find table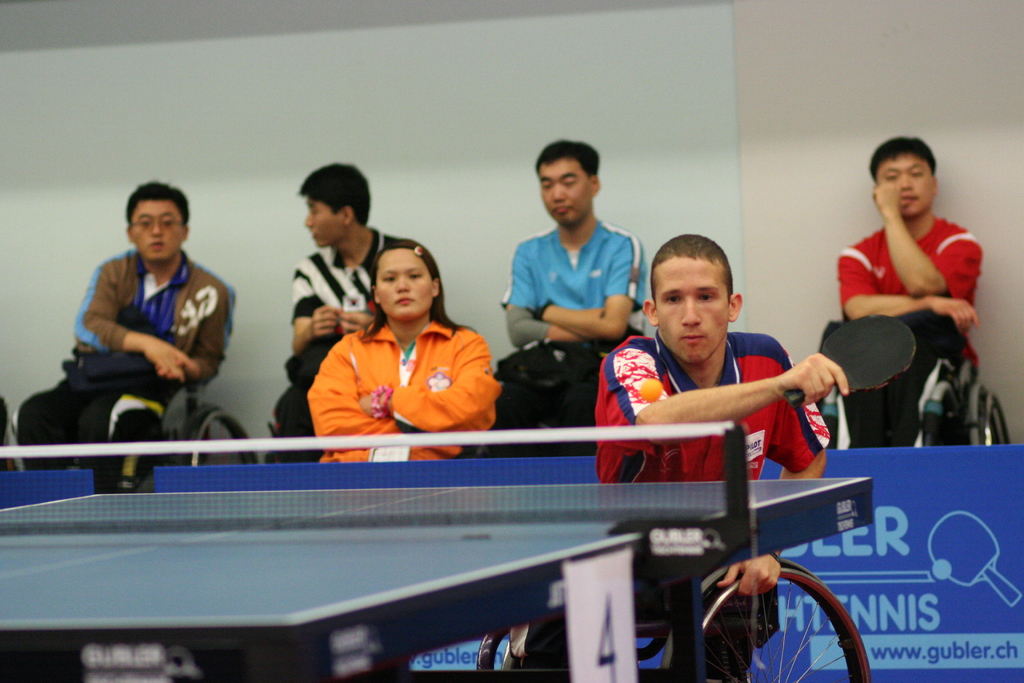
[x1=0, y1=428, x2=924, y2=680]
